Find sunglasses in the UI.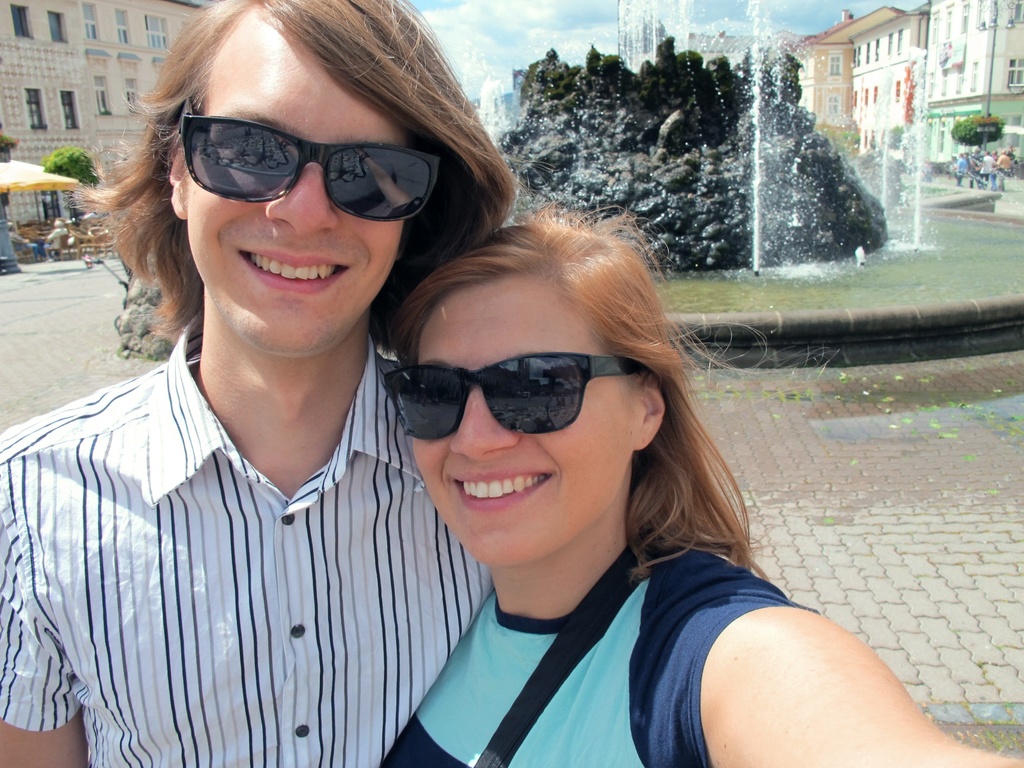
UI element at 178 99 443 220.
